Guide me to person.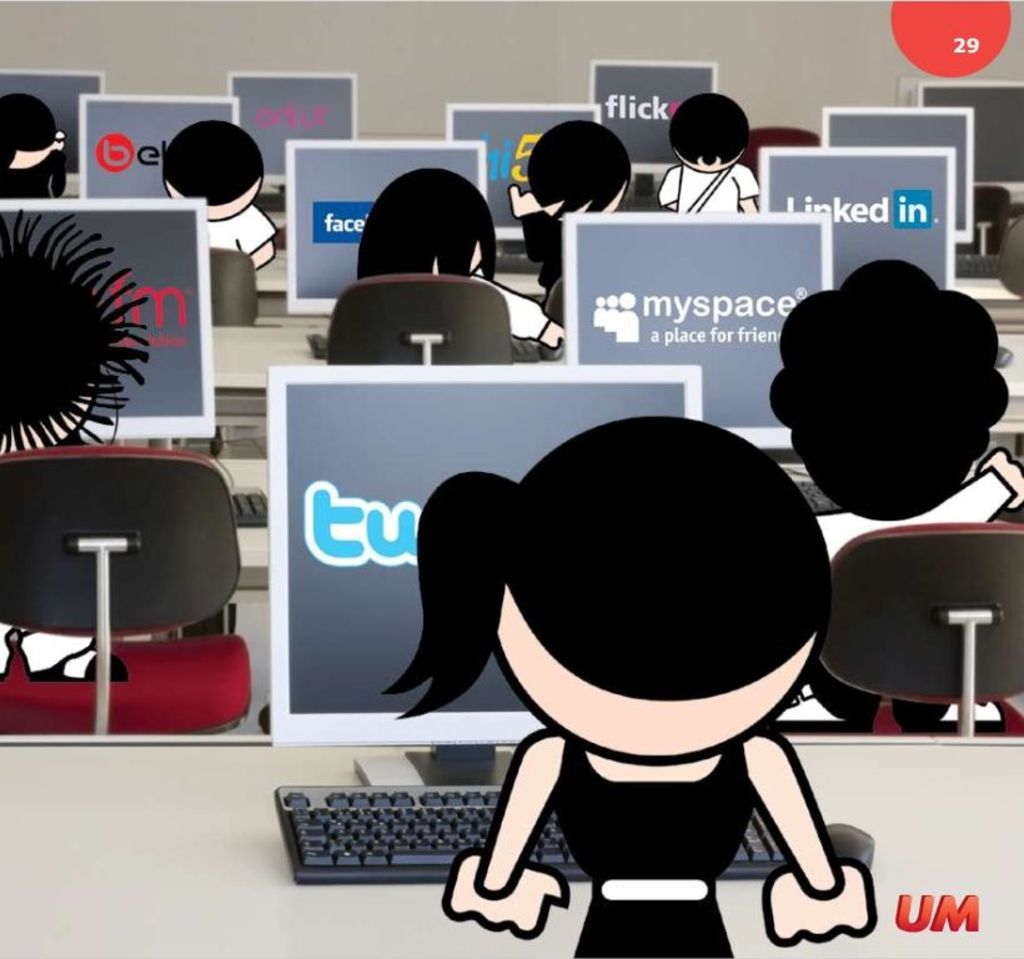
Guidance: region(0, 95, 64, 200).
